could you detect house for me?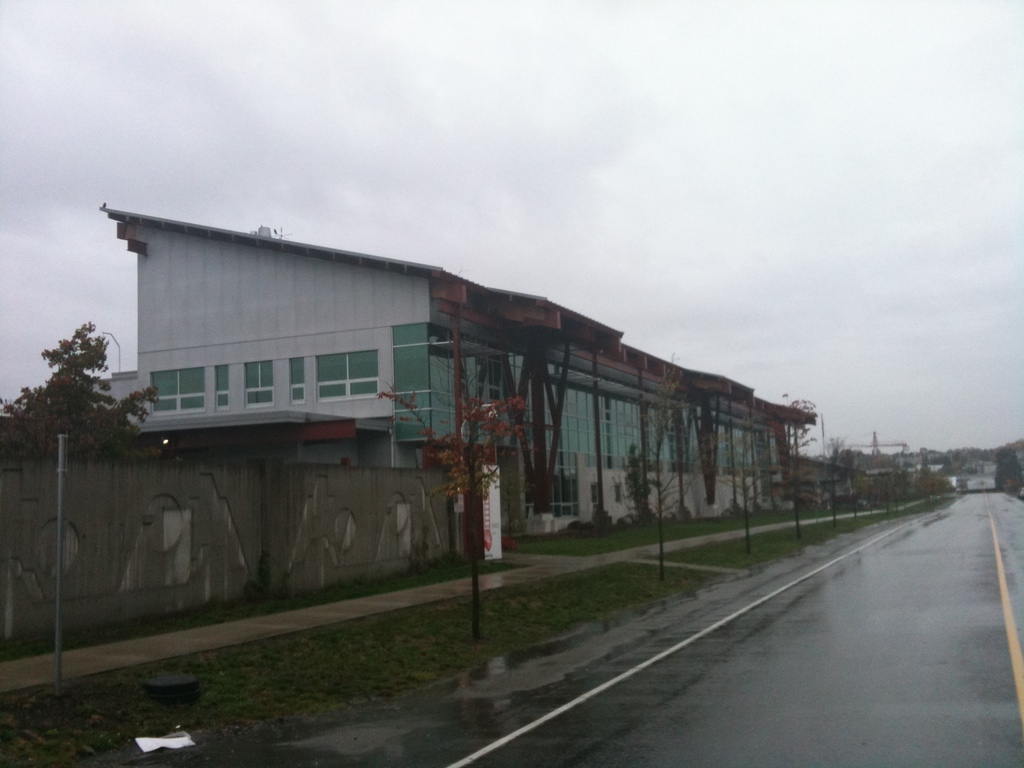
Detection result: (left=159, top=188, right=788, bottom=573).
